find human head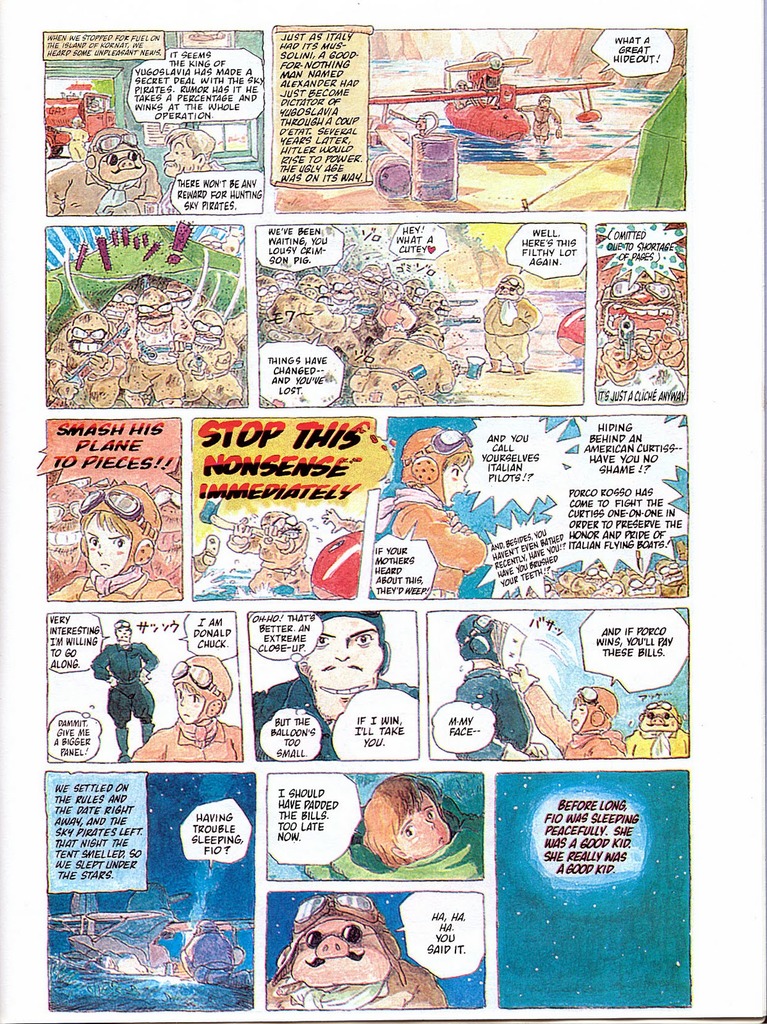
(x1=634, y1=701, x2=681, y2=738)
